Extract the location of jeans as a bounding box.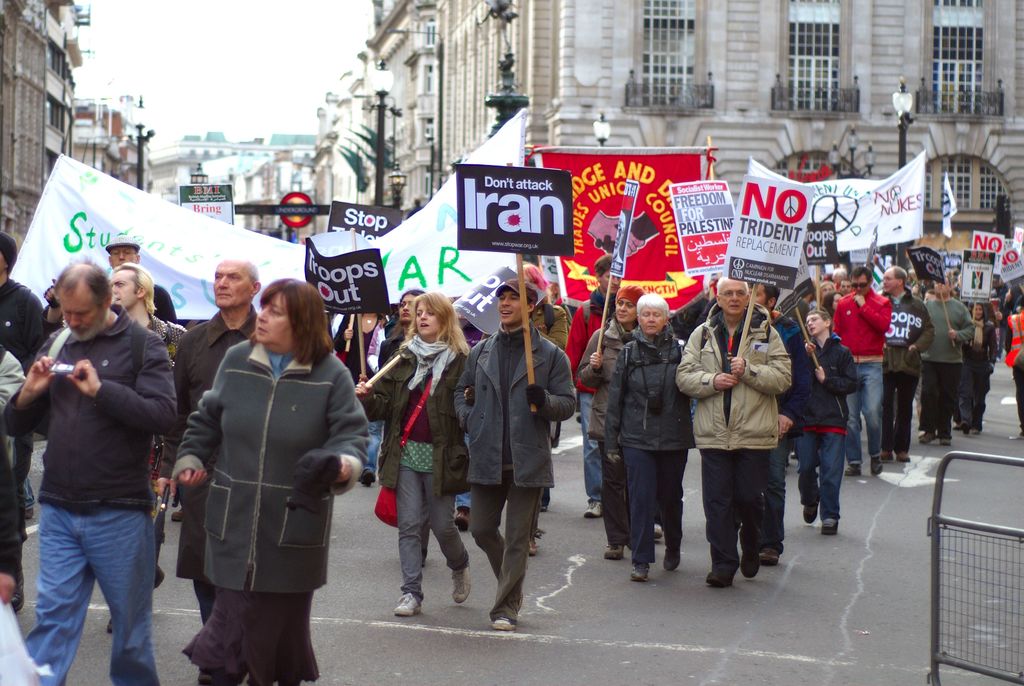
bbox(394, 463, 464, 600).
